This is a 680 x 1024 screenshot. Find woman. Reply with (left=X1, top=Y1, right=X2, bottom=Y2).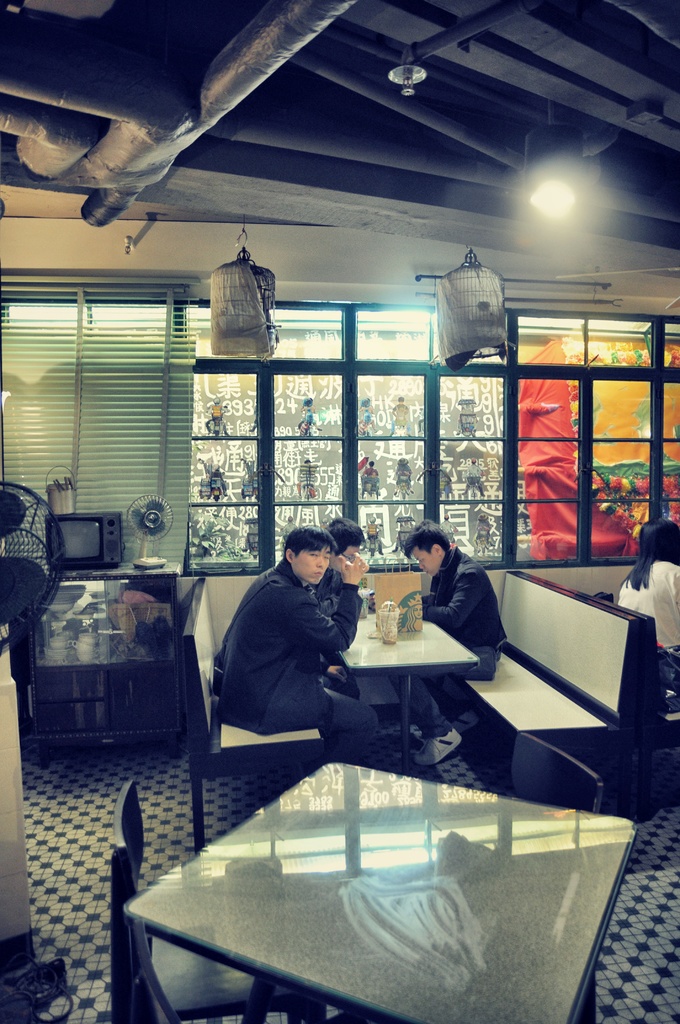
(left=620, top=522, right=679, bottom=678).
